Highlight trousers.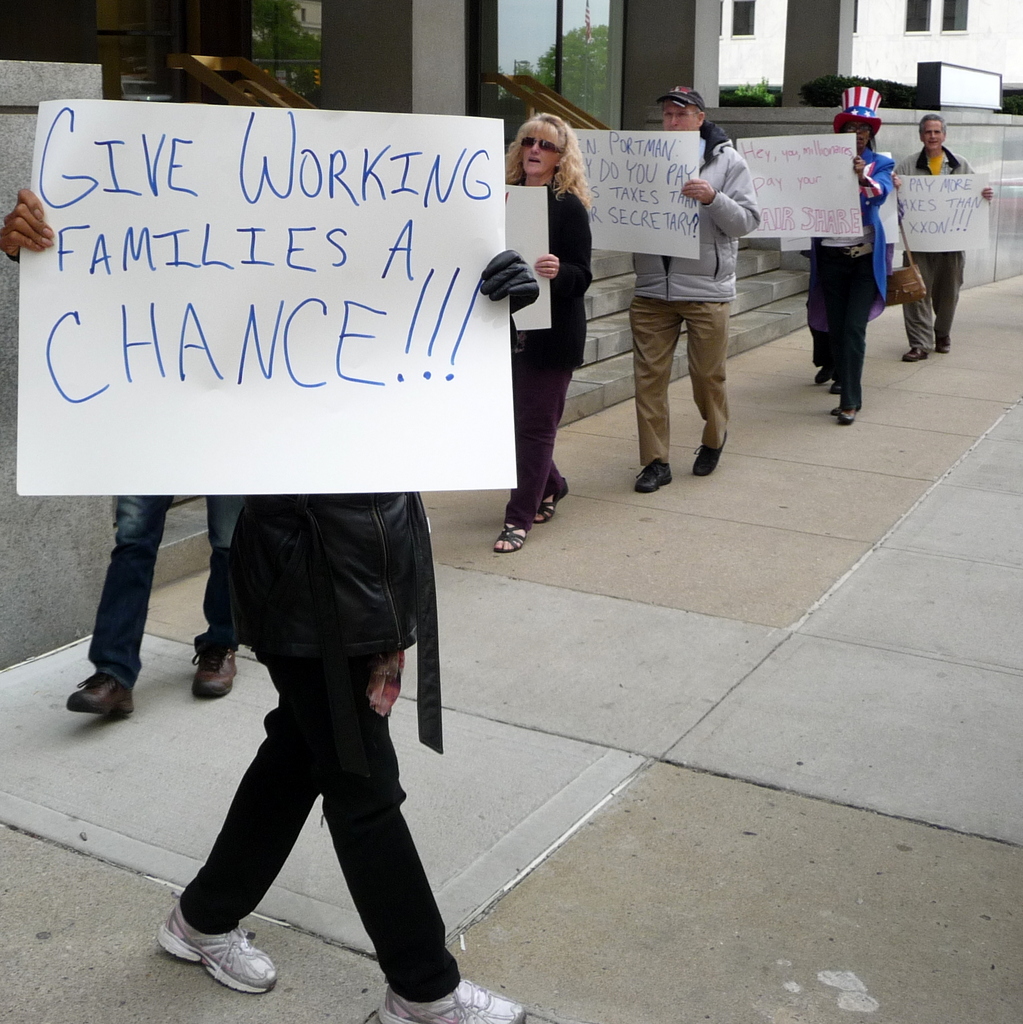
Highlighted region: (x1=822, y1=259, x2=878, y2=410).
